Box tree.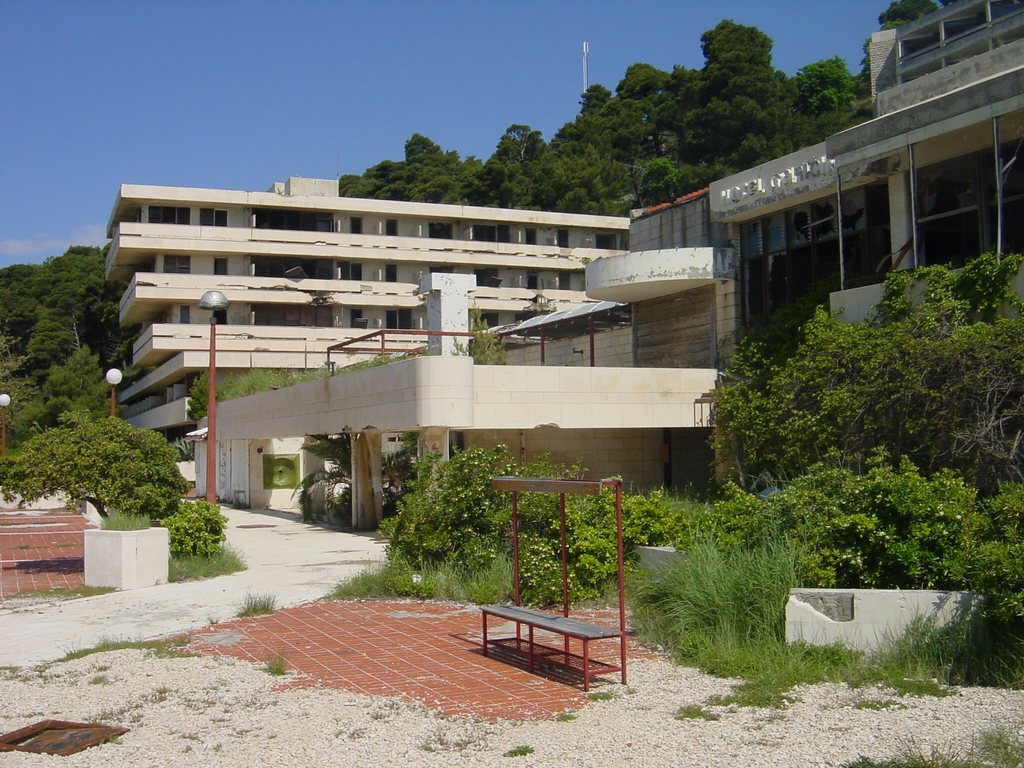
bbox=(6, 252, 39, 399).
